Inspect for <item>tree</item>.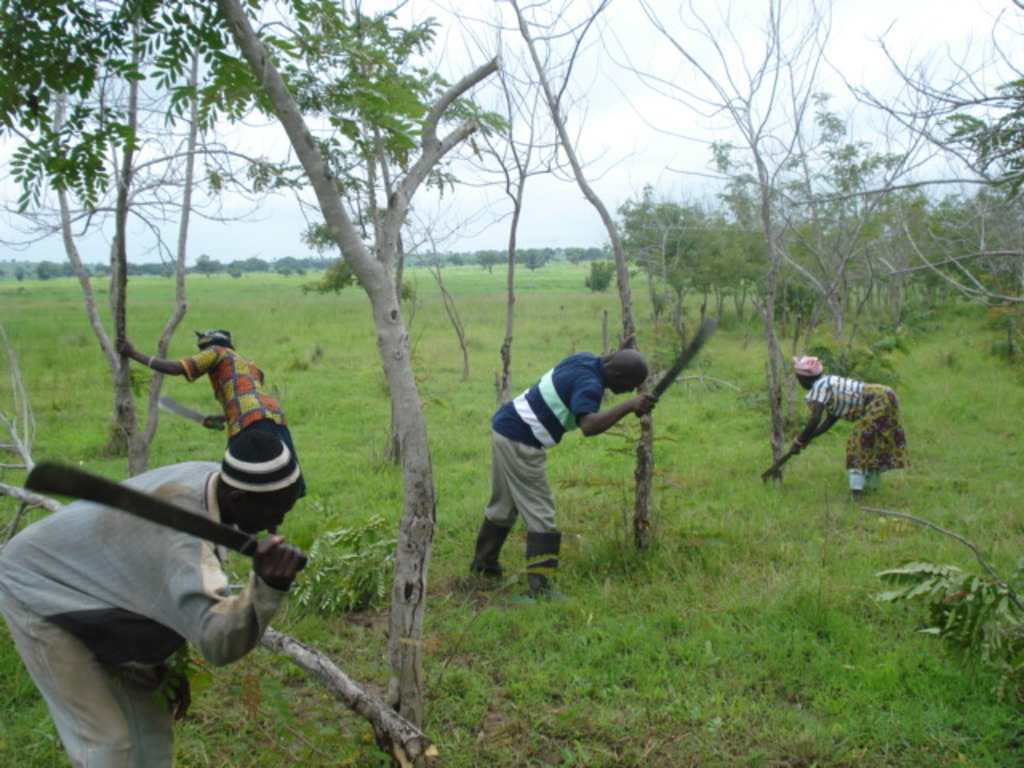
Inspection: [3,38,317,523].
